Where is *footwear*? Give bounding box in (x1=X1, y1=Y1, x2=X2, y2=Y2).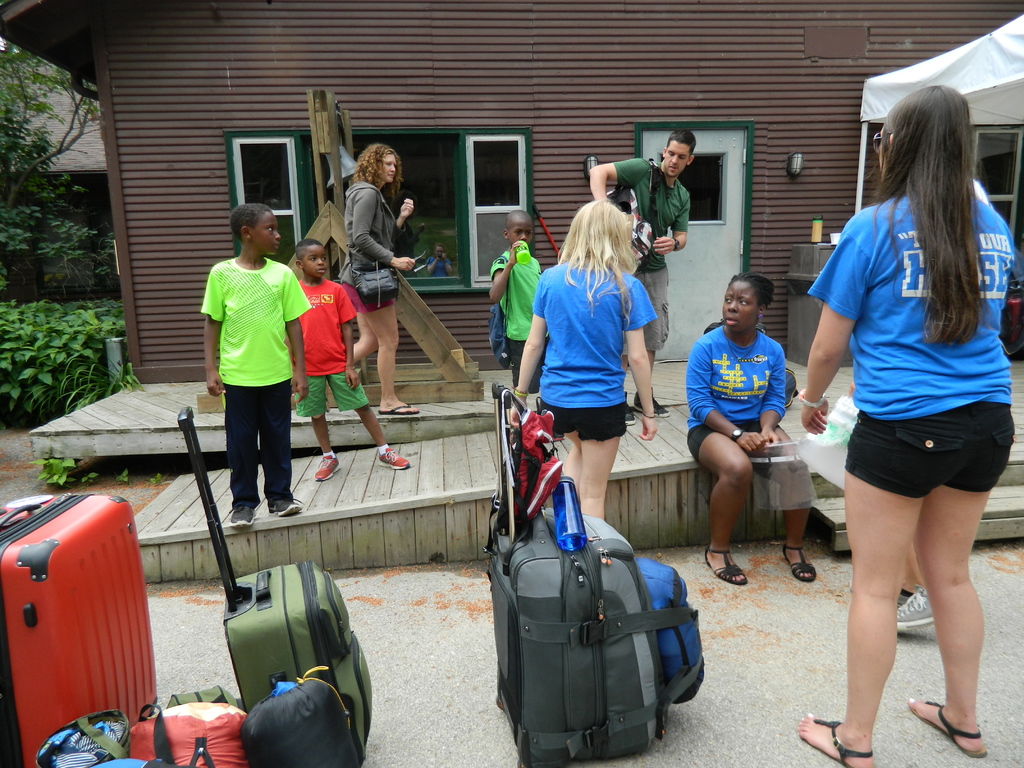
(x1=632, y1=393, x2=673, y2=418).
